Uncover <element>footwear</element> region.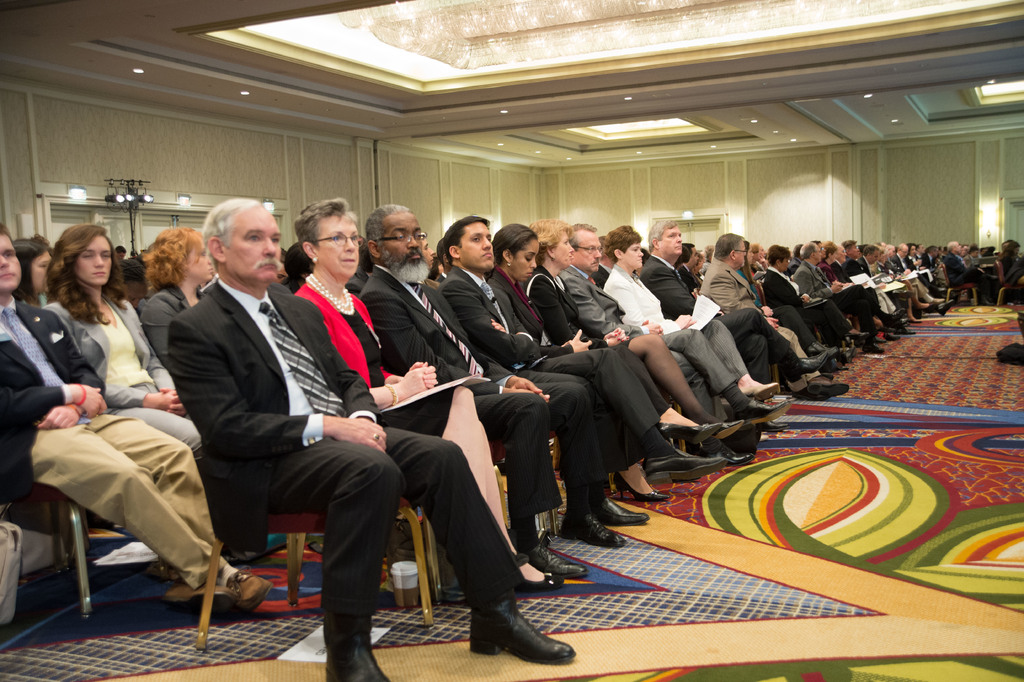
Uncovered: bbox=[834, 342, 859, 365].
